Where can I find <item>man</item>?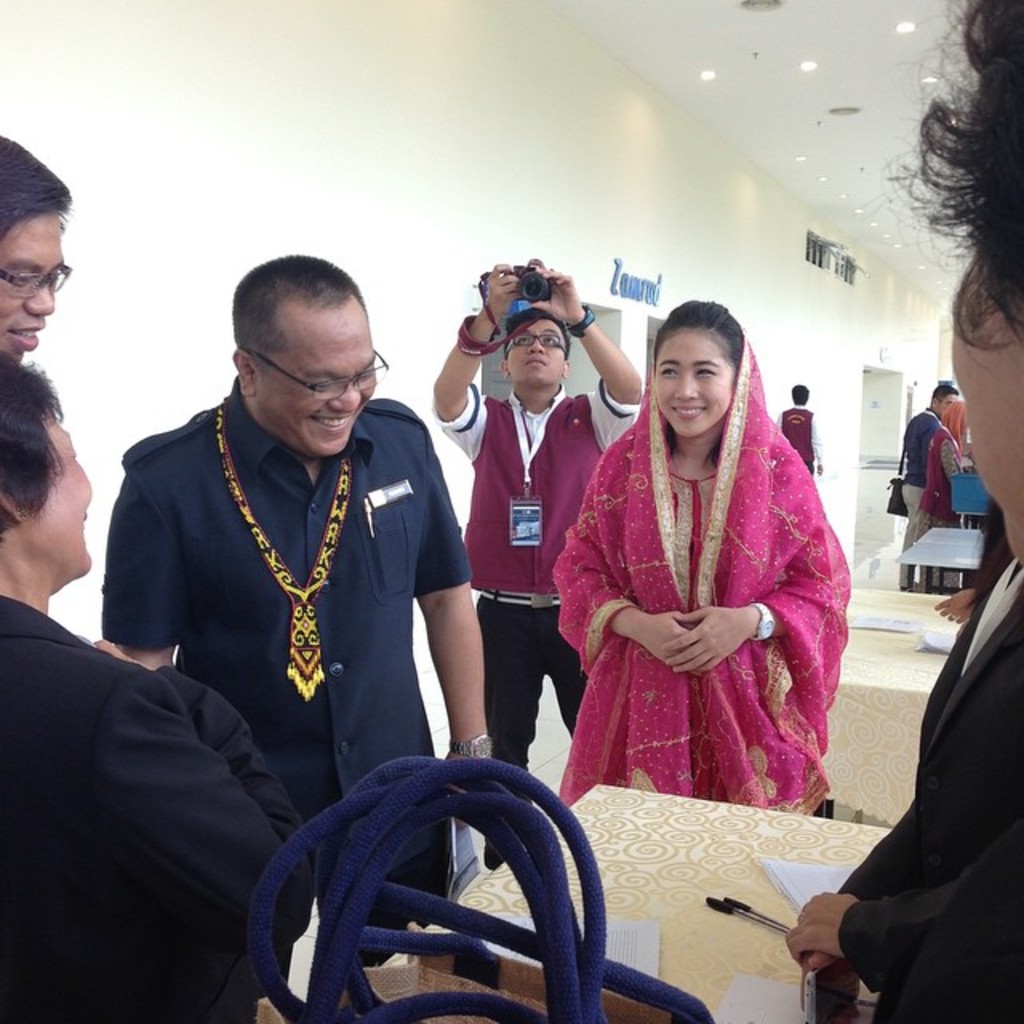
You can find it at 770 384 826 475.
